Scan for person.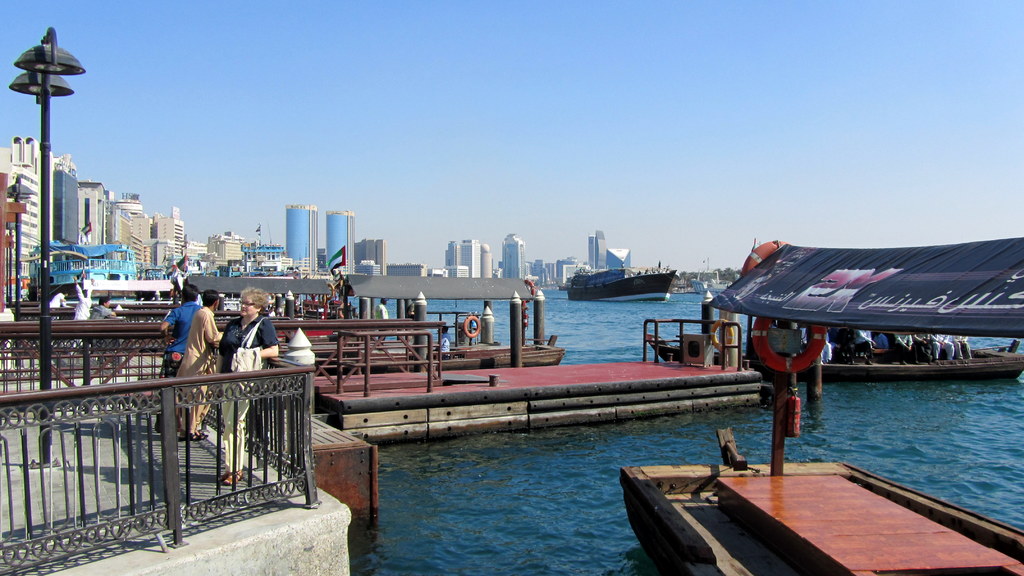
Scan result: 175/289/225/443.
